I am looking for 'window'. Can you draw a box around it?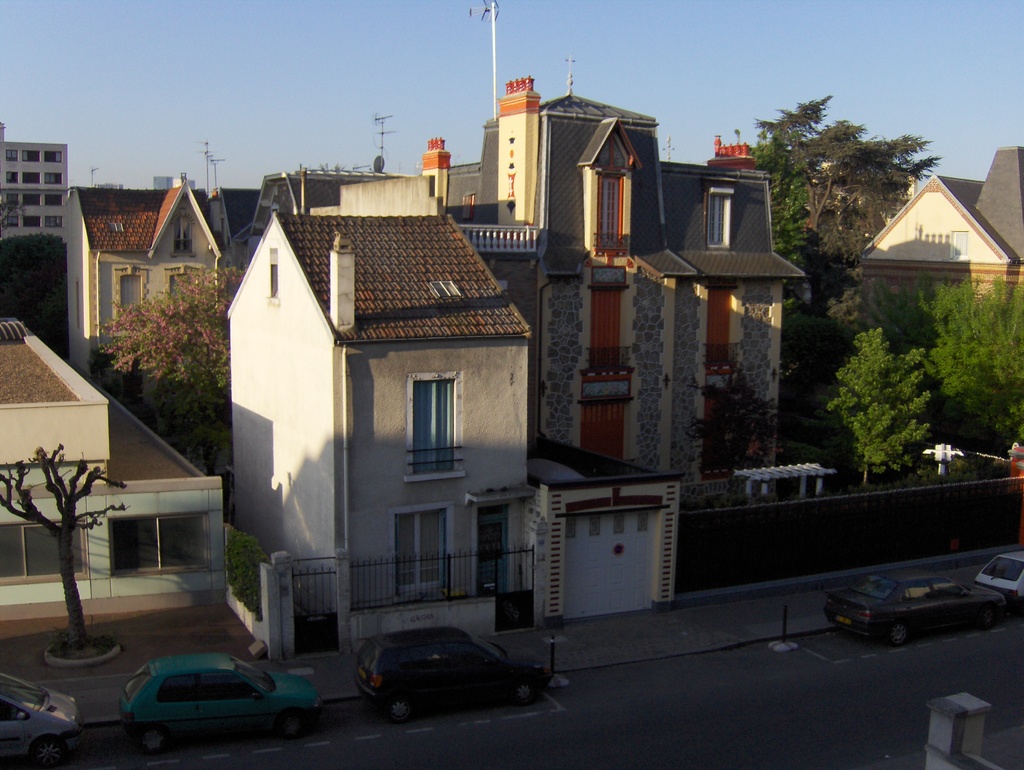
Sure, the bounding box is {"left": 167, "top": 275, "right": 195, "bottom": 296}.
